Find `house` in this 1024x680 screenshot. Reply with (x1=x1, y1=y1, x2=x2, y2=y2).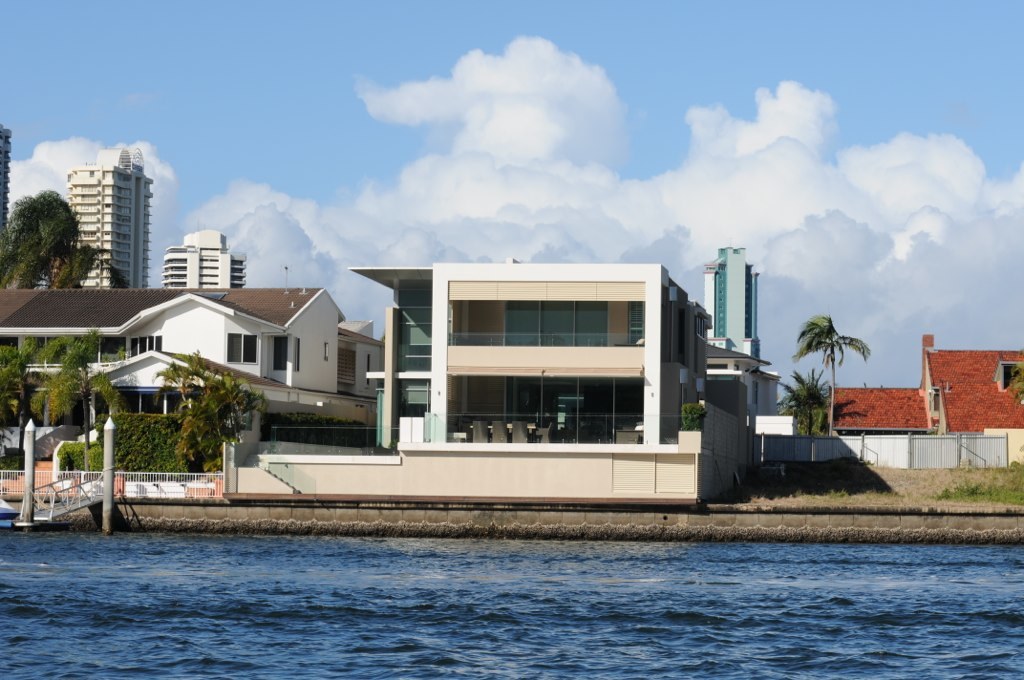
(x1=826, y1=334, x2=1023, y2=467).
